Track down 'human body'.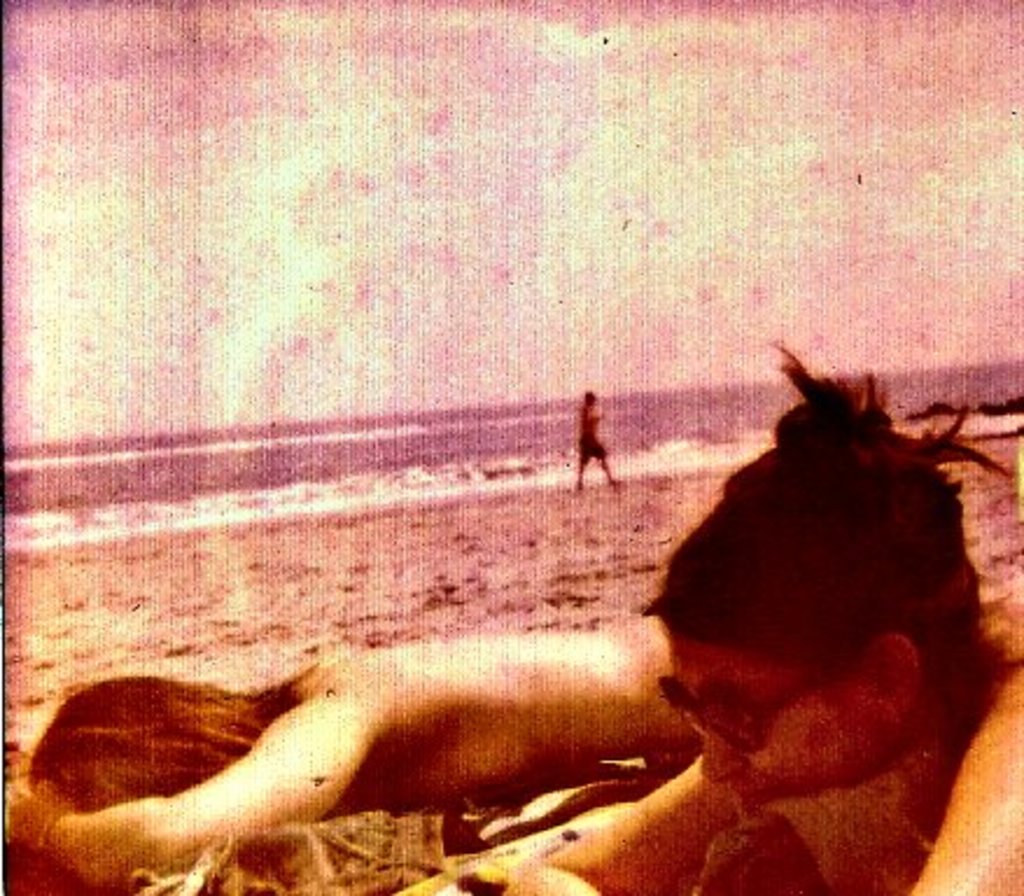
Tracked to [574,408,627,490].
